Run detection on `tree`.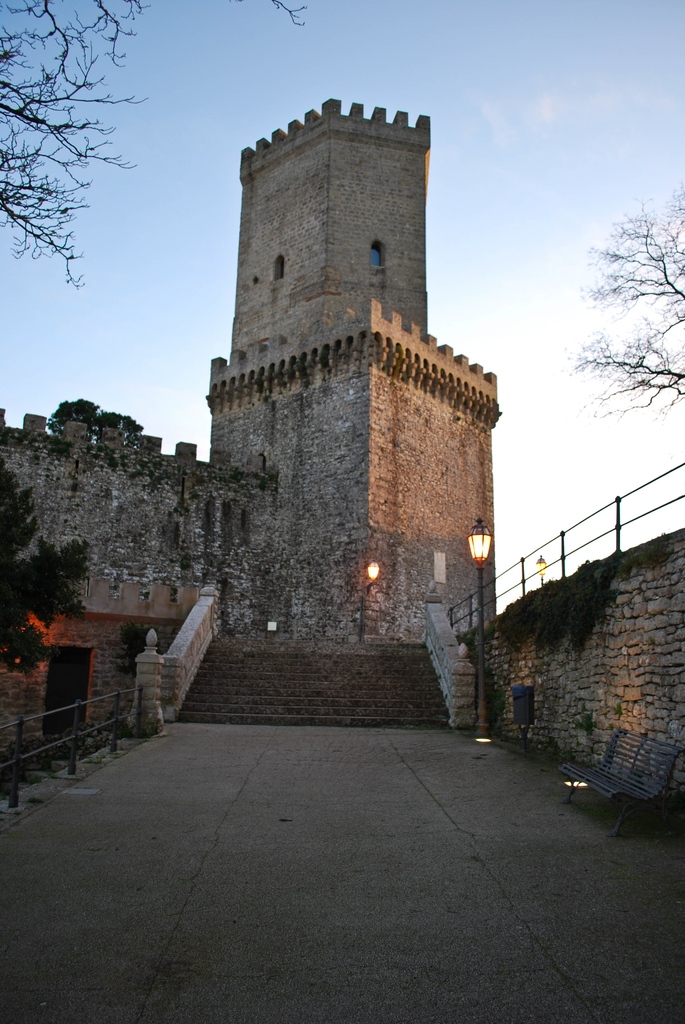
Result: BBox(0, 0, 322, 285).
